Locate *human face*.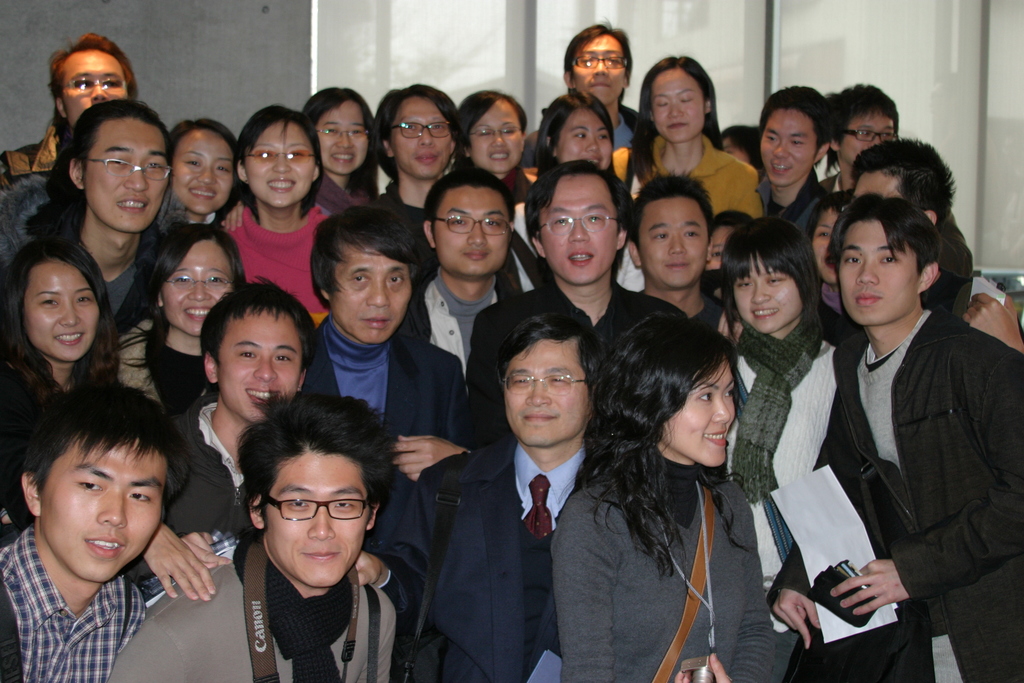
Bounding box: BBox(652, 68, 705, 144).
